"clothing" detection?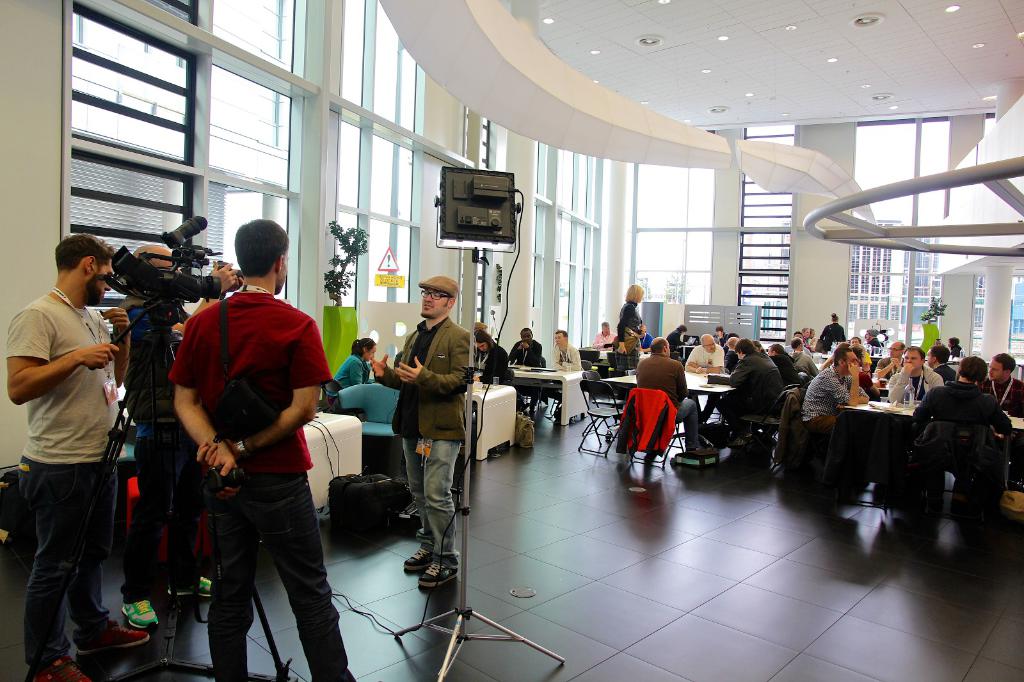
887:372:934:402
